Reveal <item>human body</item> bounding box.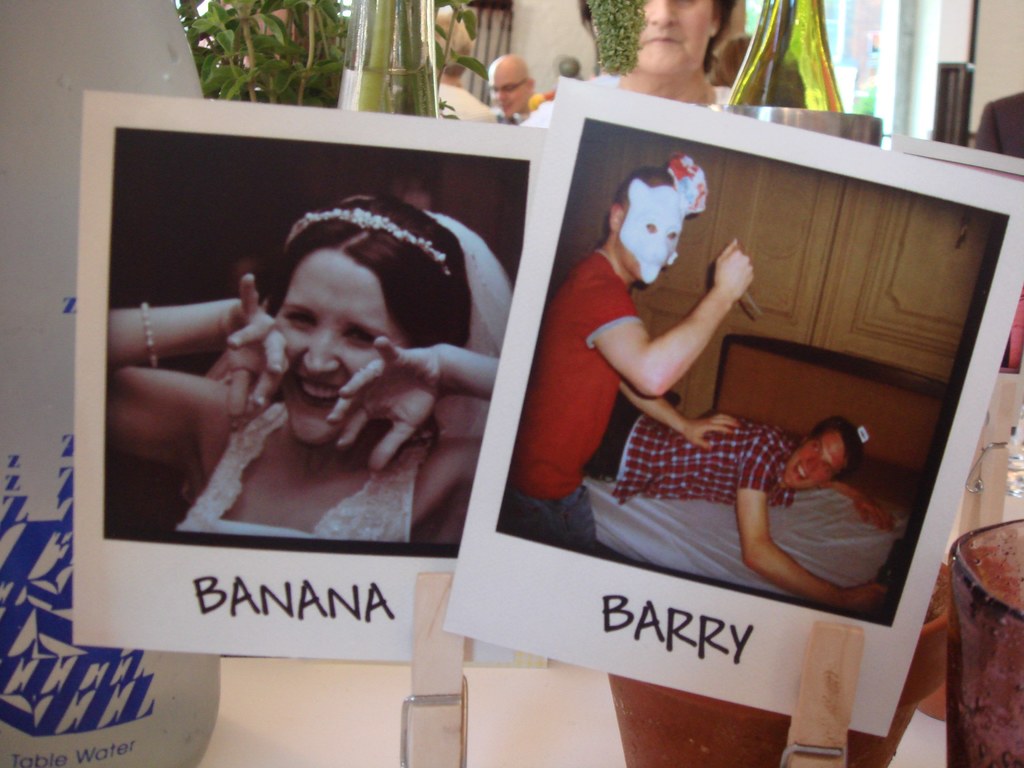
Revealed: detection(490, 104, 534, 123).
